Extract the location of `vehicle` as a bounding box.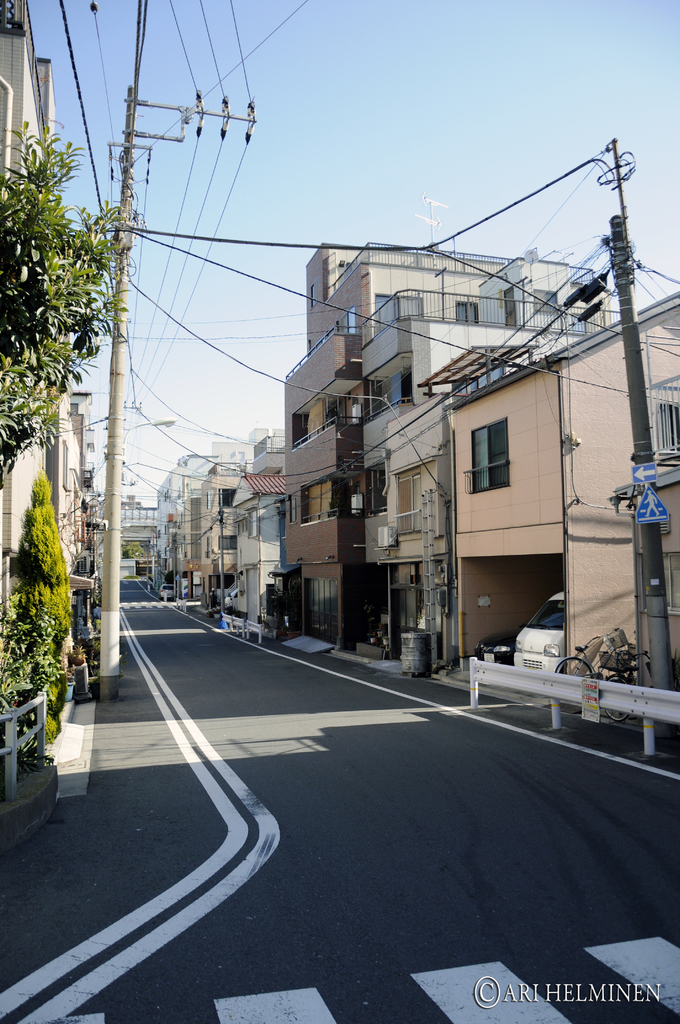
select_region(512, 592, 566, 673).
